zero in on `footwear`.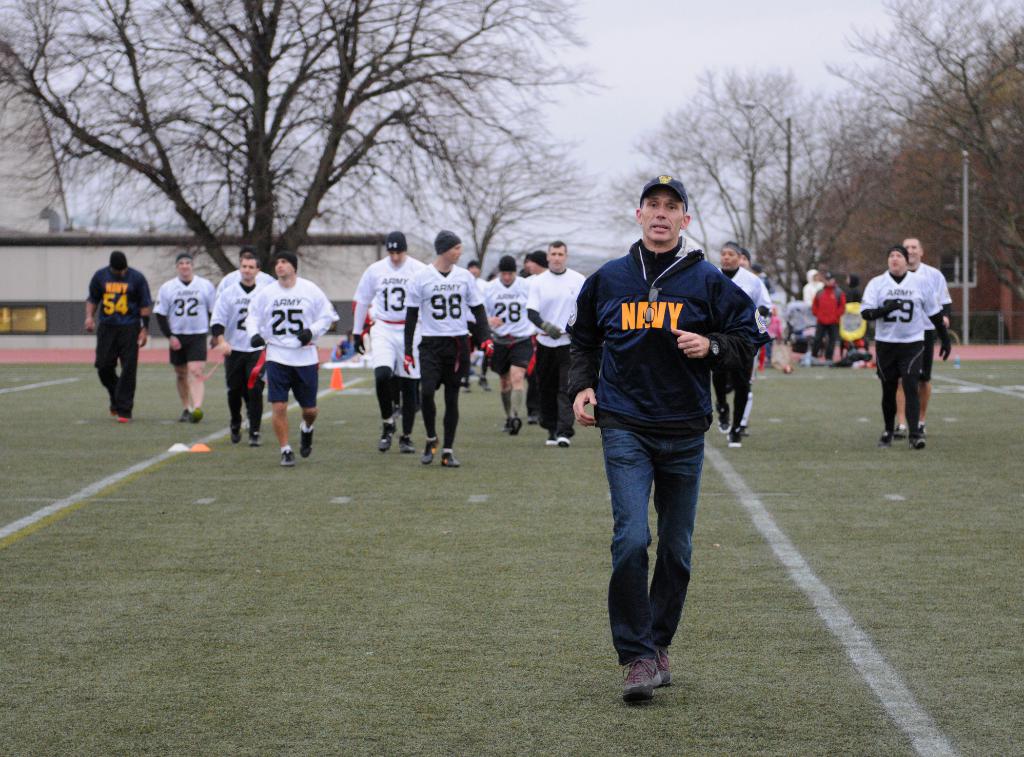
Zeroed in: <bbox>108, 409, 111, 416</bbox>.
